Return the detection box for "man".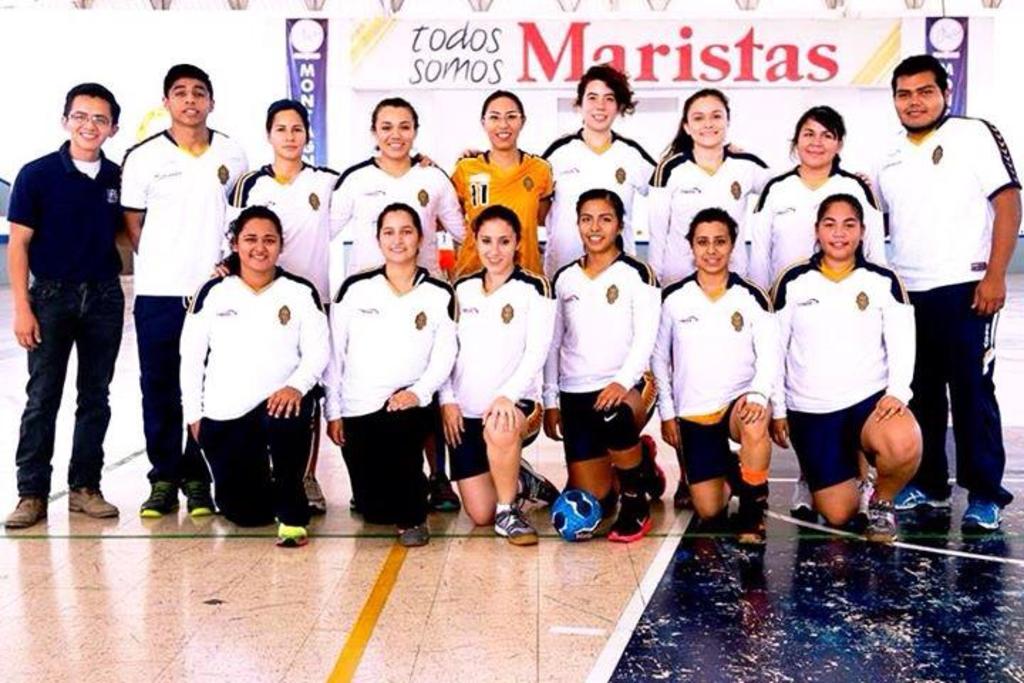
x1=878, y1=41, x2=1013, y2=528.
